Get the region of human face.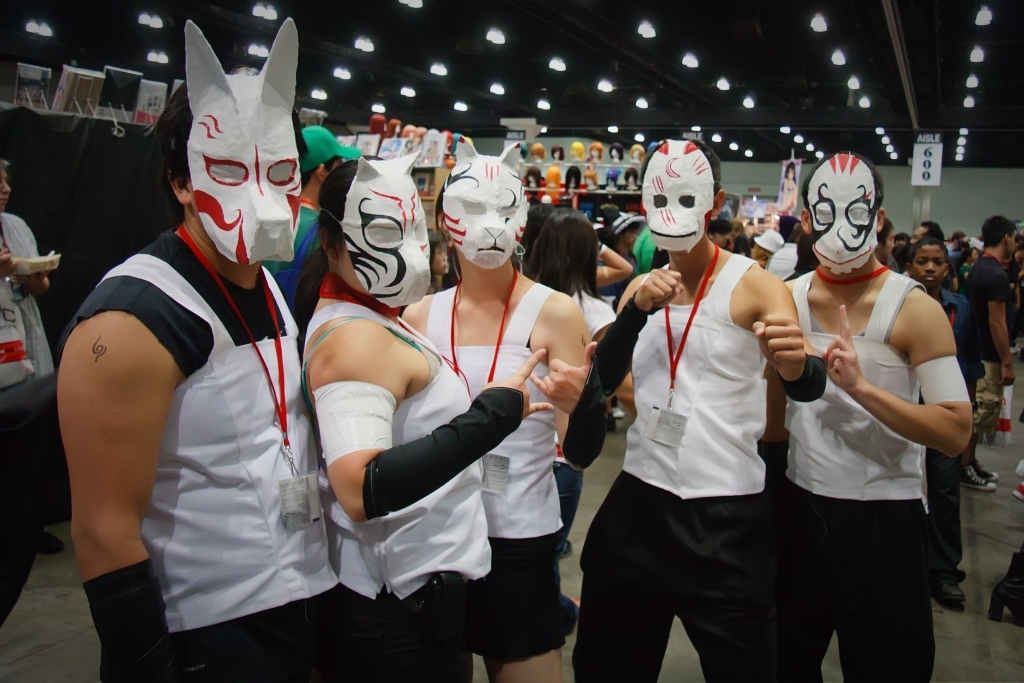
bbox=[912, 246, 948, 292].
